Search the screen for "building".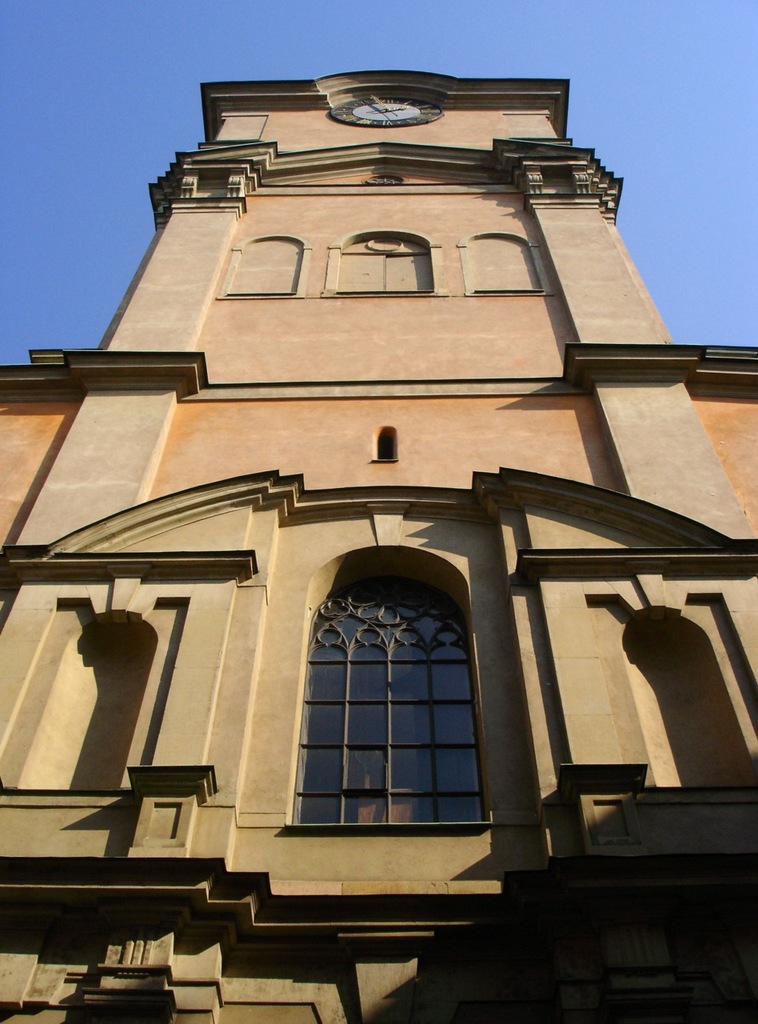
Found at l=0, t=58, r=757, b=1022.
